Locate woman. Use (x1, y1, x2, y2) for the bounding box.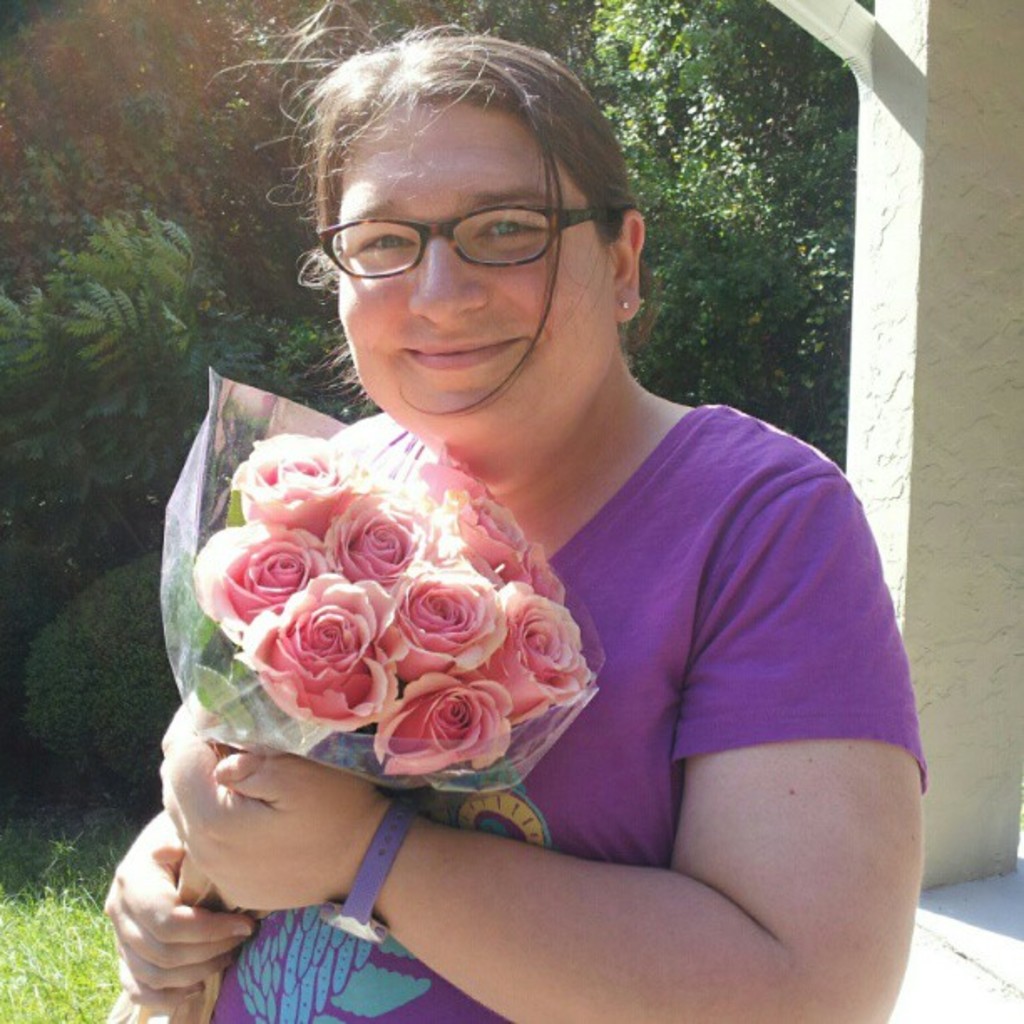
(85, 50, 972, 1021).
